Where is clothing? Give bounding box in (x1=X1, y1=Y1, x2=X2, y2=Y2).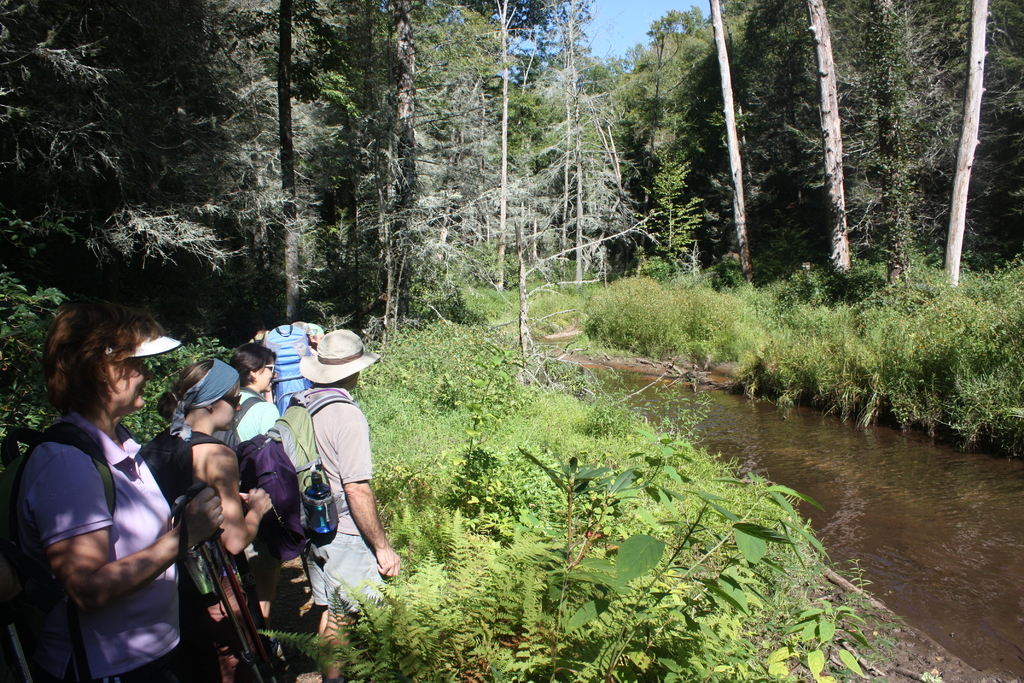
(x1=294, y1=388, x2=387, y2=621).
